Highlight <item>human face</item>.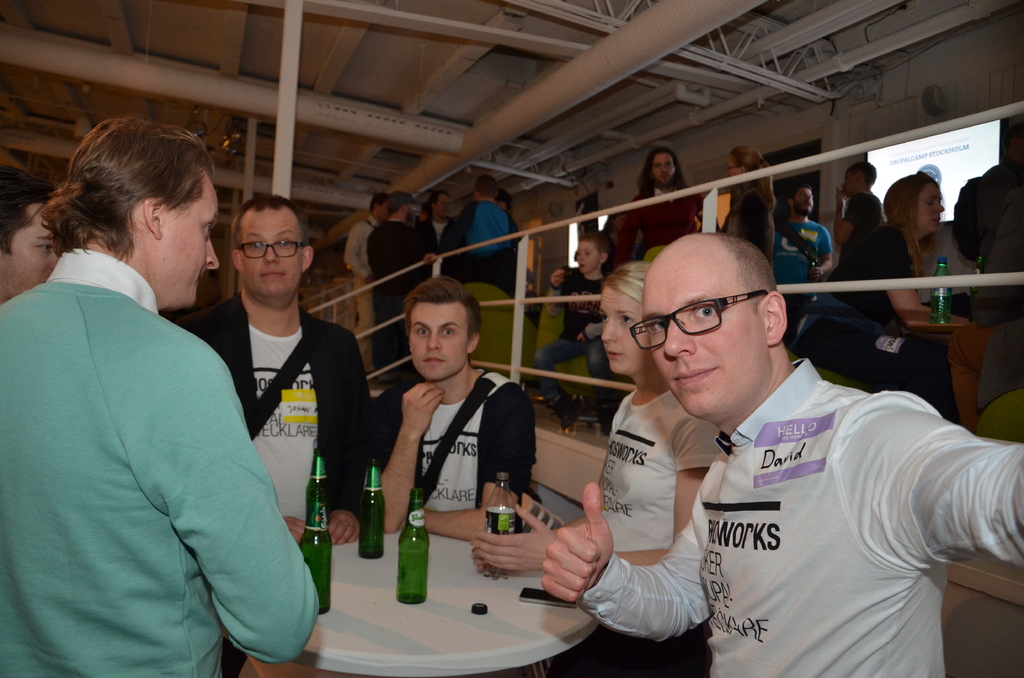
Highlighted region: {"x1": 601, "y1": 290, "x2": 656, "y2": 370}.
